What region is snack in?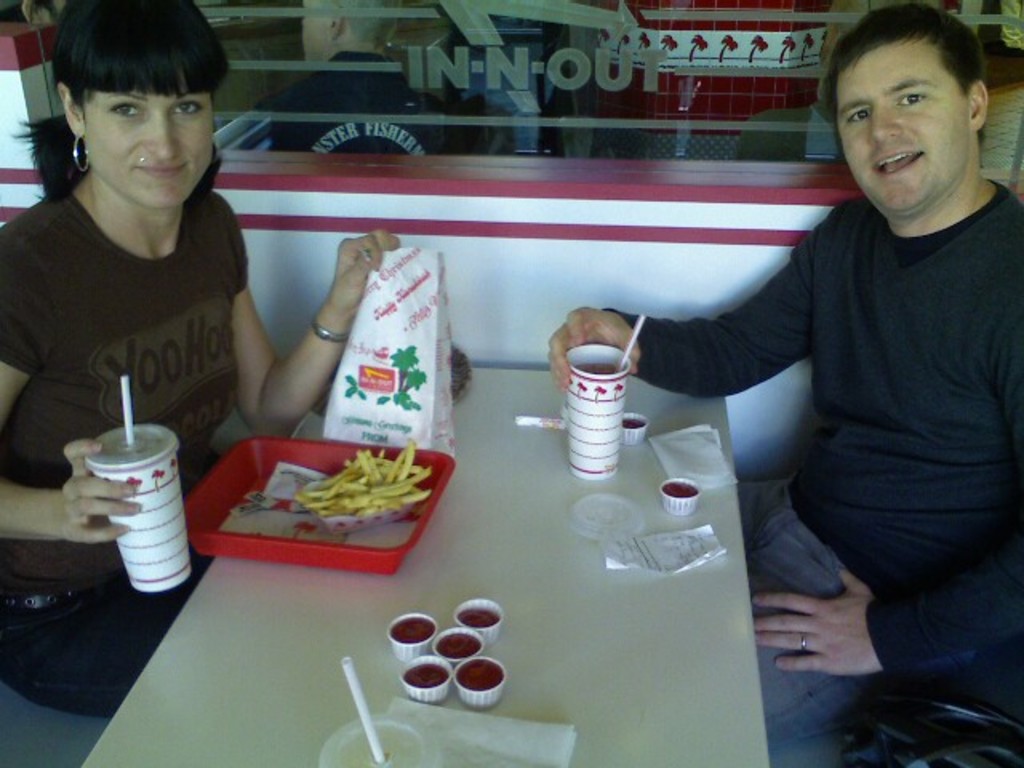
[294,429,440,530].
